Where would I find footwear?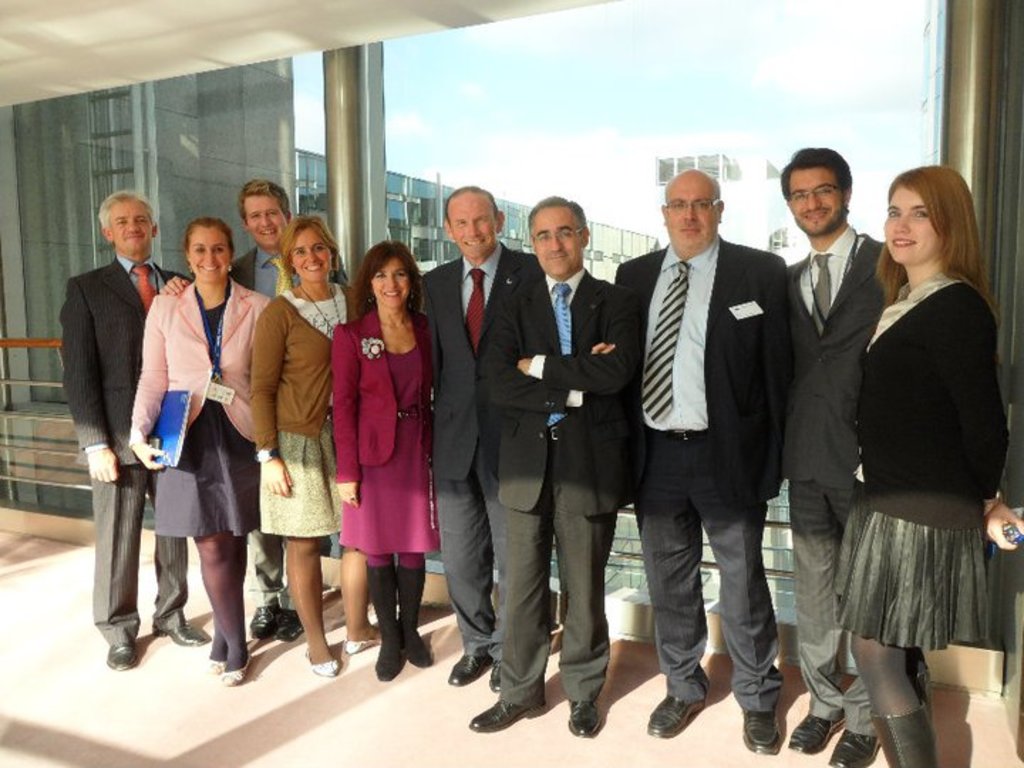
At pyautogui.locateOnScreen(907, 670, 932, 721).
